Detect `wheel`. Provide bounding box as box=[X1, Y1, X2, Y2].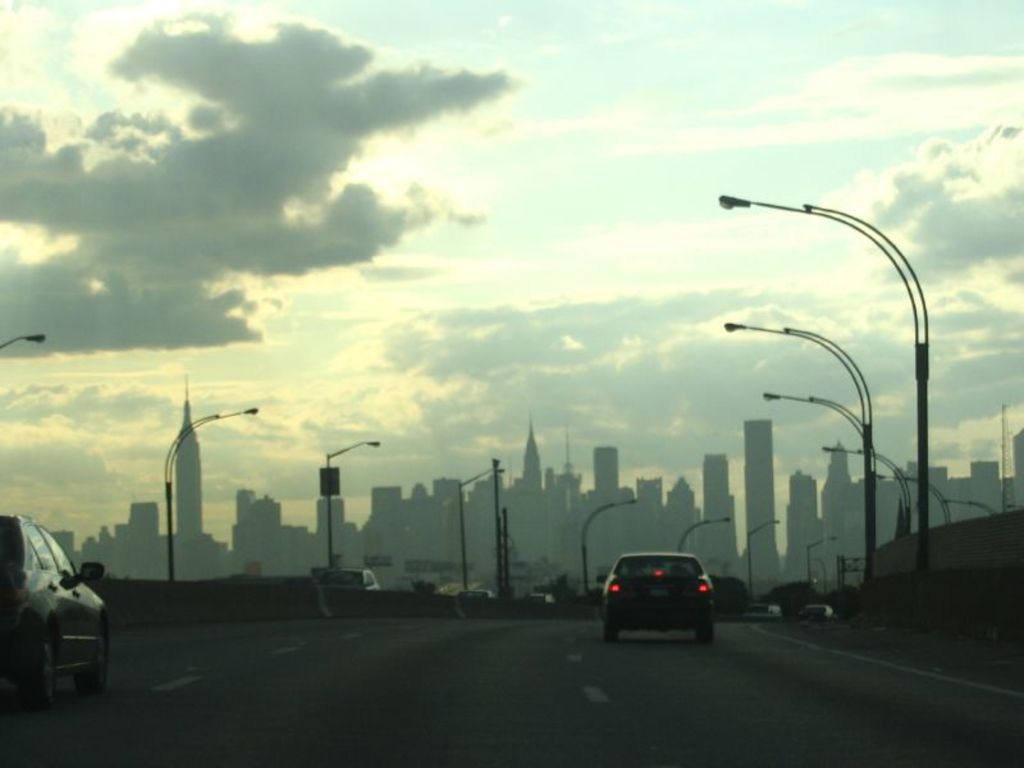
box=[76, 623, 111, 694].
